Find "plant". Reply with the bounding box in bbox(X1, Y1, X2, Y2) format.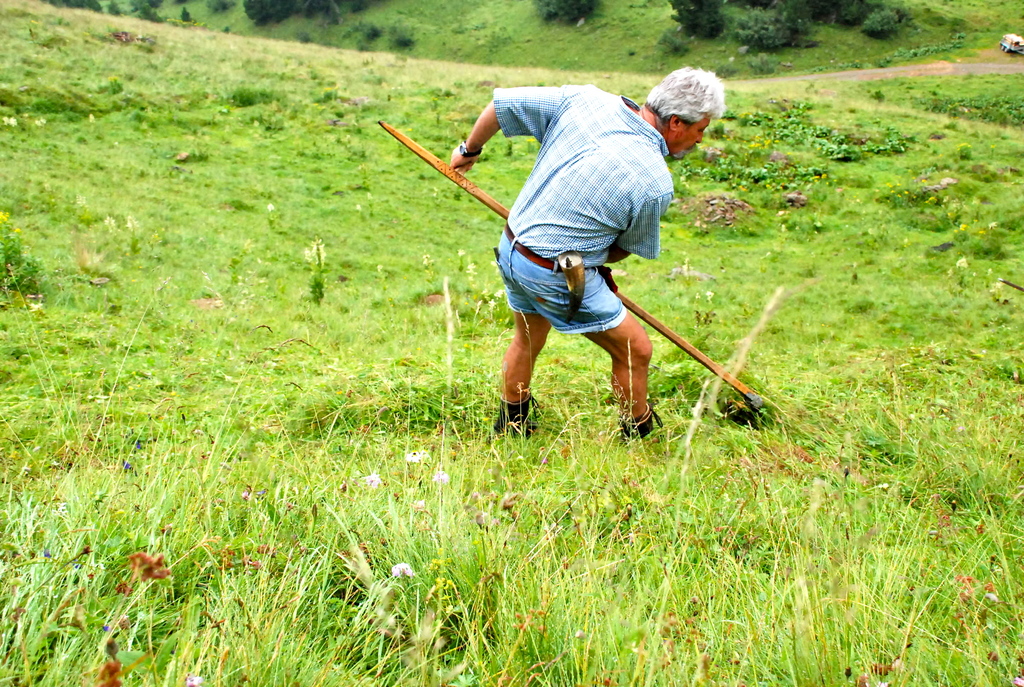
bbox(745, 55, 783, 77).
